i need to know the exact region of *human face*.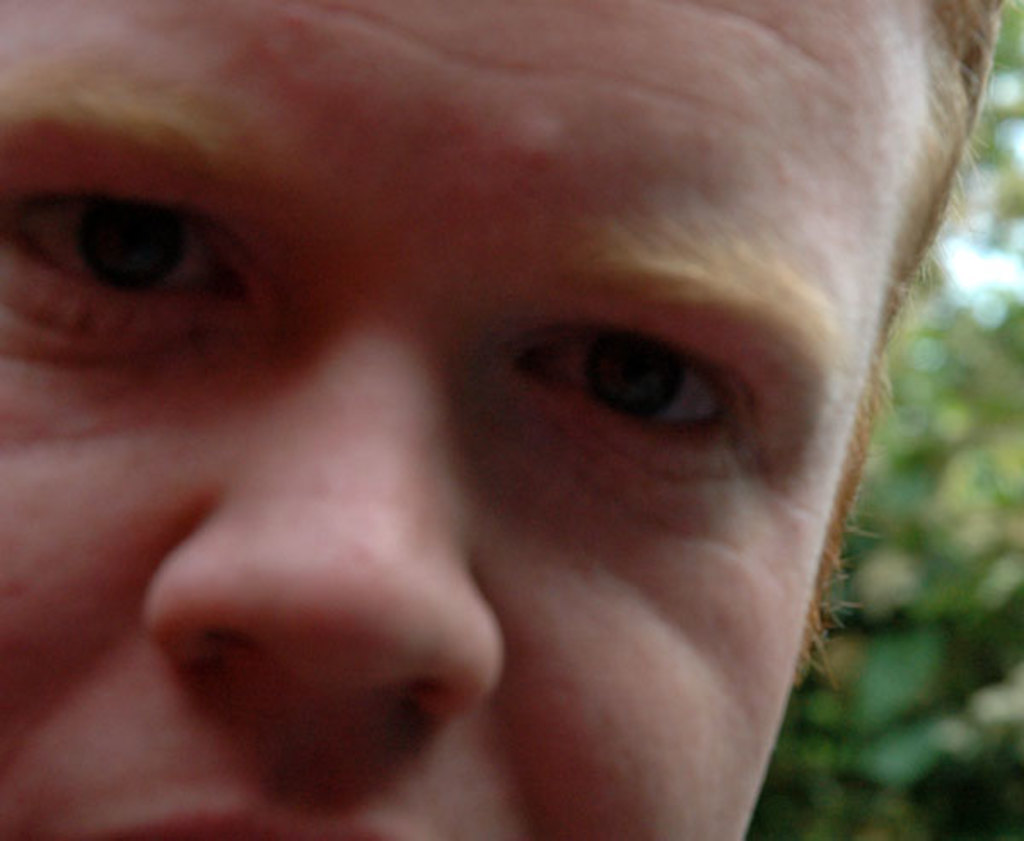
Region: 0/0/935/838.
